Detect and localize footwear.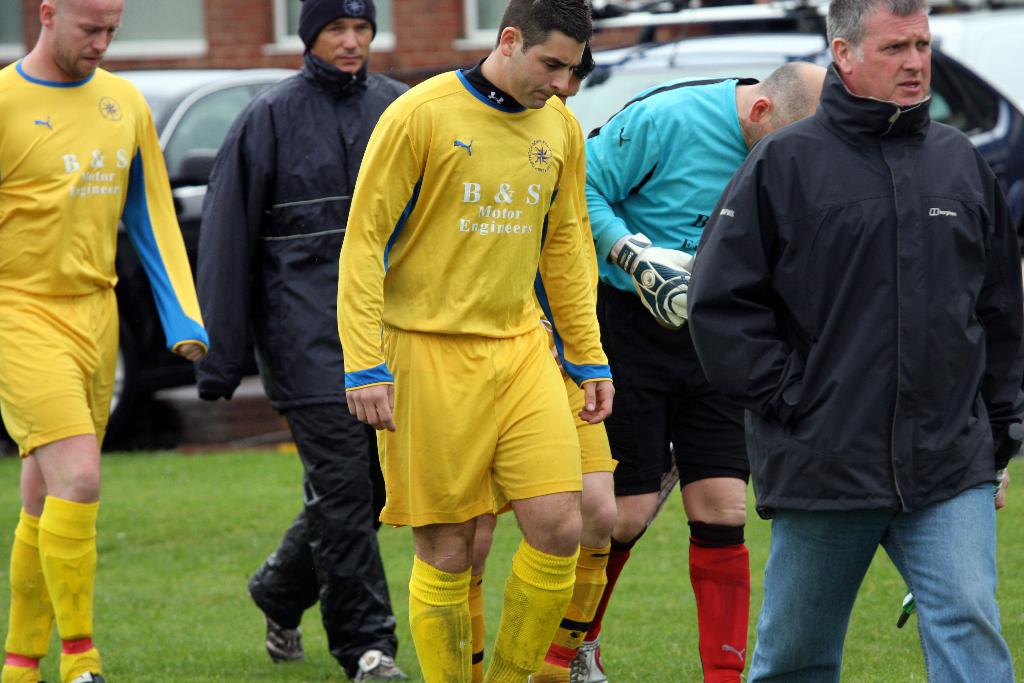
Localized at <bbox>243, 575, 300, 663</bbox>.
